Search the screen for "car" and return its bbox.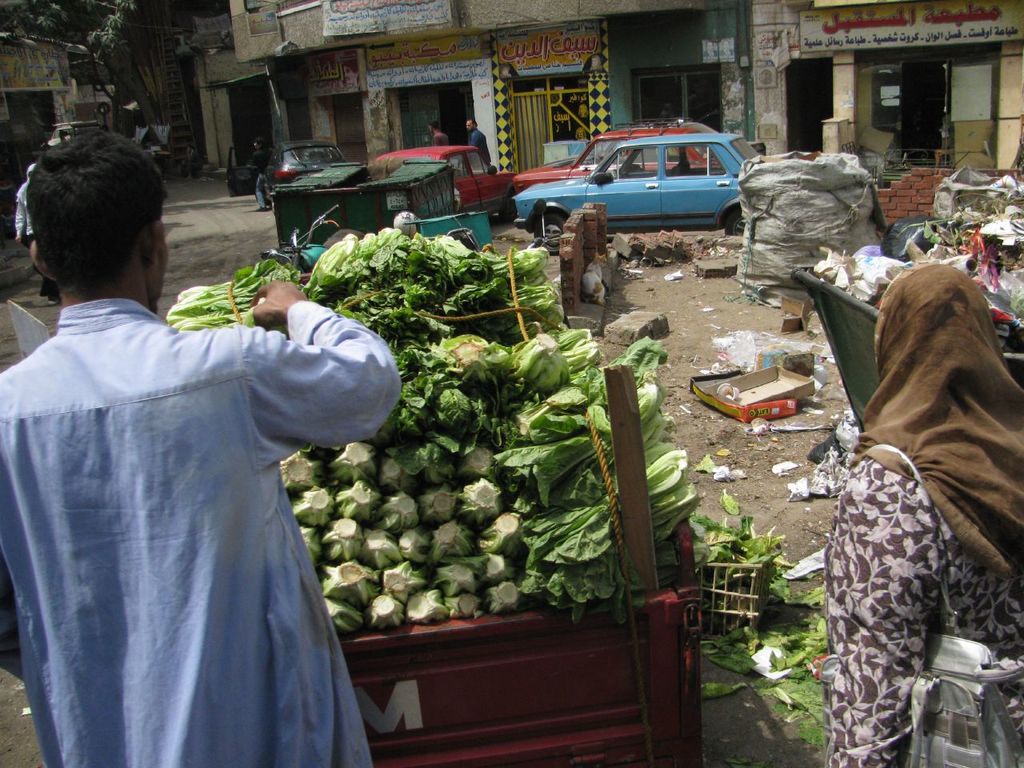
Found: crop(373, 146, 509, 219).
